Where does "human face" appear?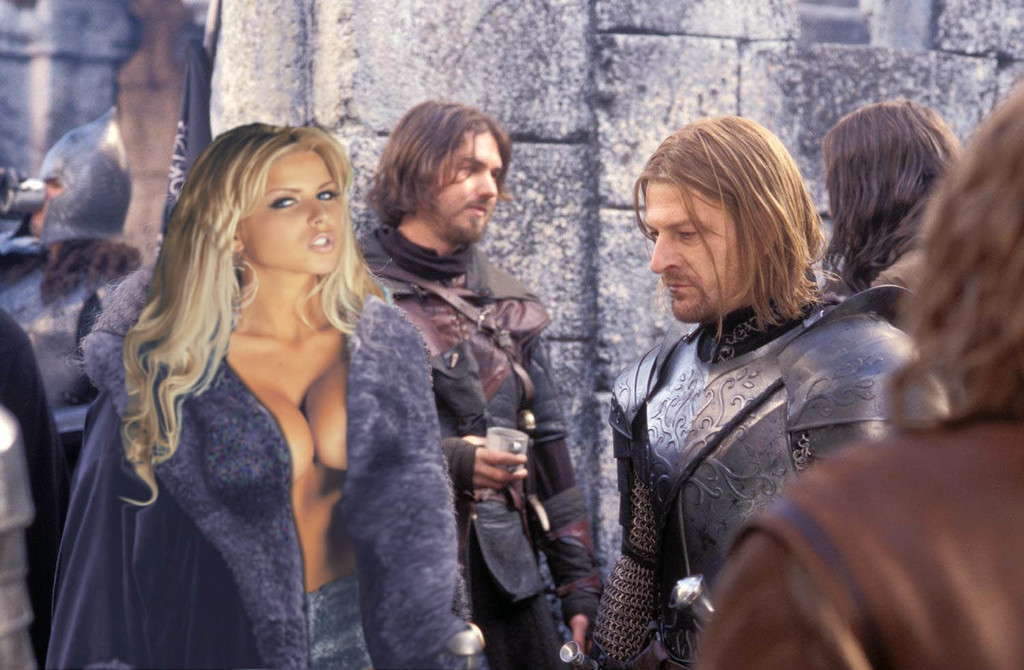
Appears at x1=238, y1=150, x2=343, y2=276.
